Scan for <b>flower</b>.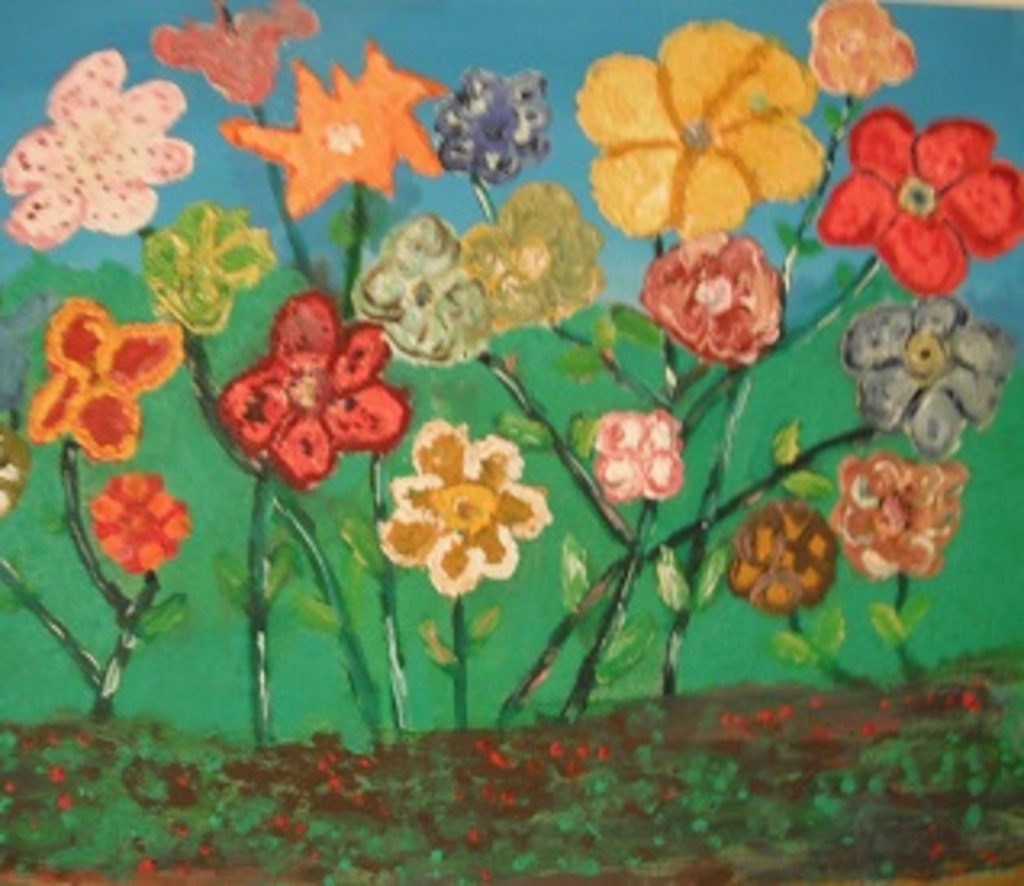
Scan result: locate(348, 213, 489, 367).
